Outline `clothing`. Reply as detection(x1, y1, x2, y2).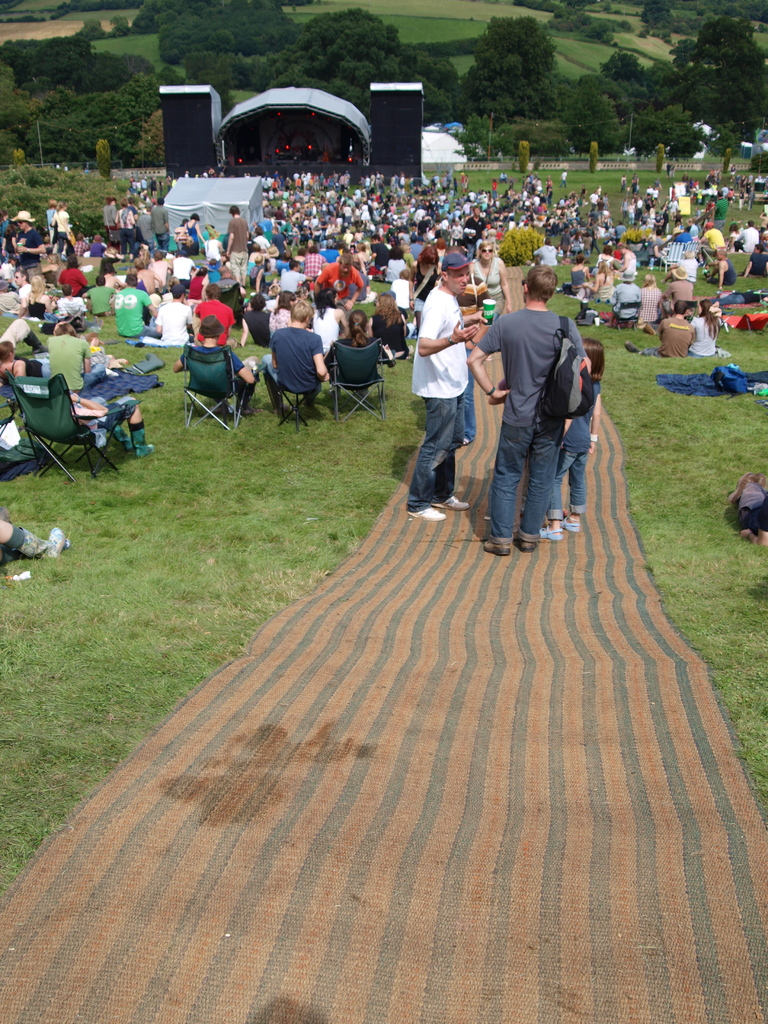
detection(179, 340, 249, 398).
